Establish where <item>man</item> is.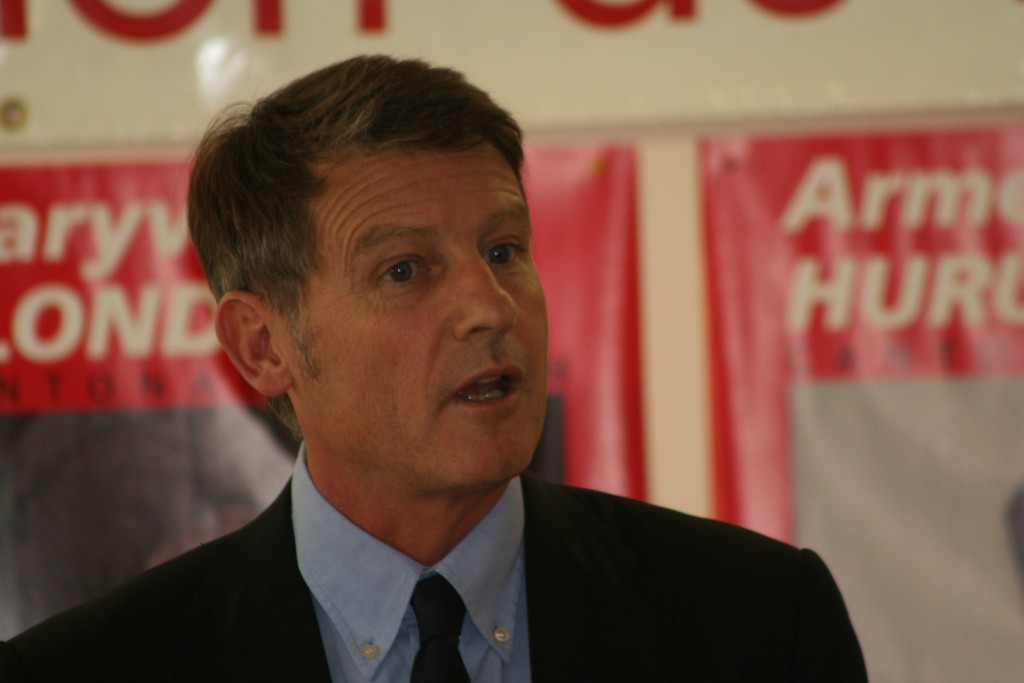
Established at bbox=(71, 75, 784, 679).
